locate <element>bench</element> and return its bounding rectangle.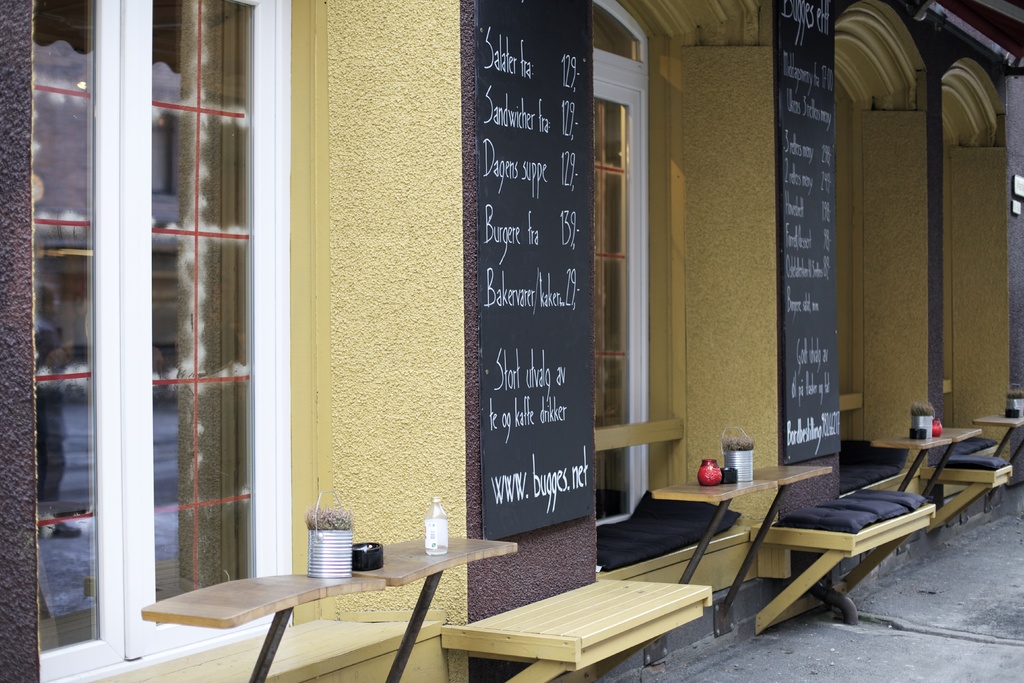
449,577,709,682.
